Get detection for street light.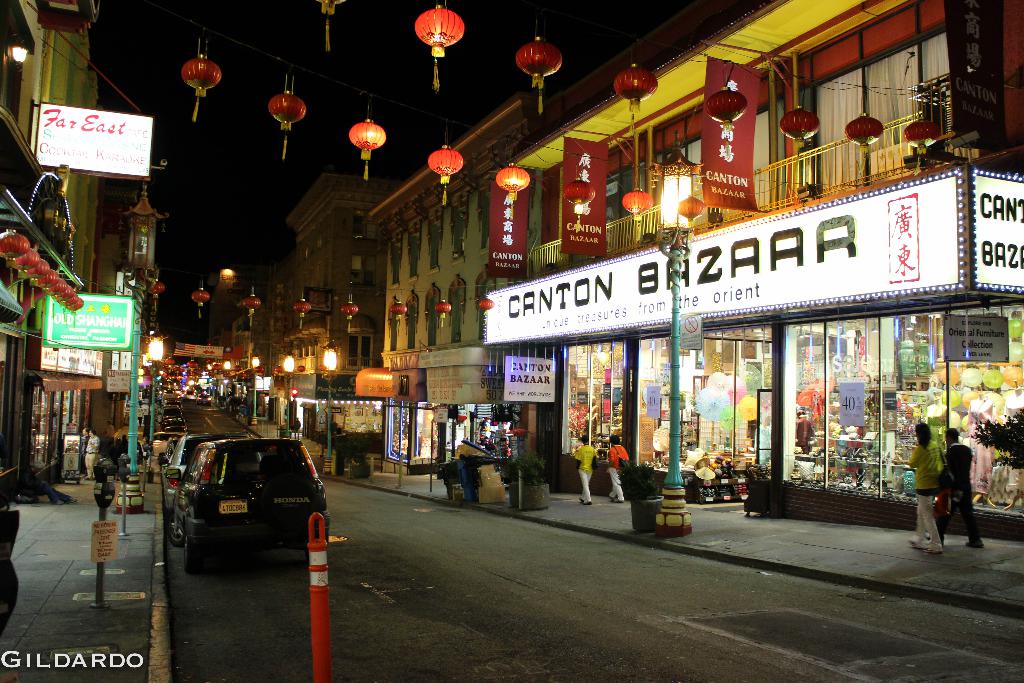
Detection: <box>243,286,261,327</box>.
